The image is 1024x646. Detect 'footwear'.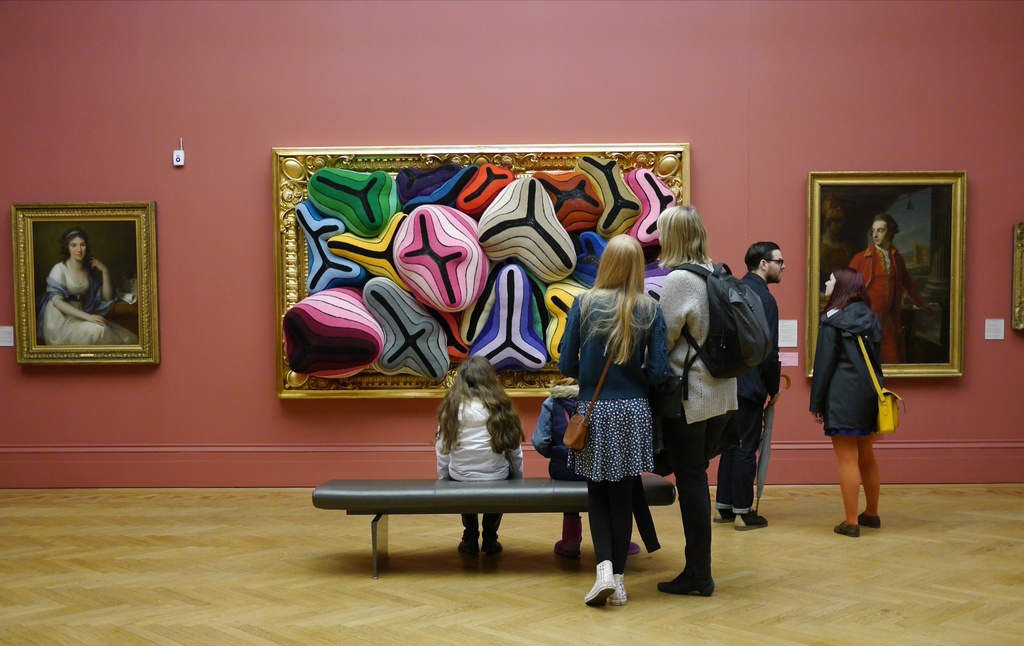
Detection: box=[584, 560, 618, 606].
